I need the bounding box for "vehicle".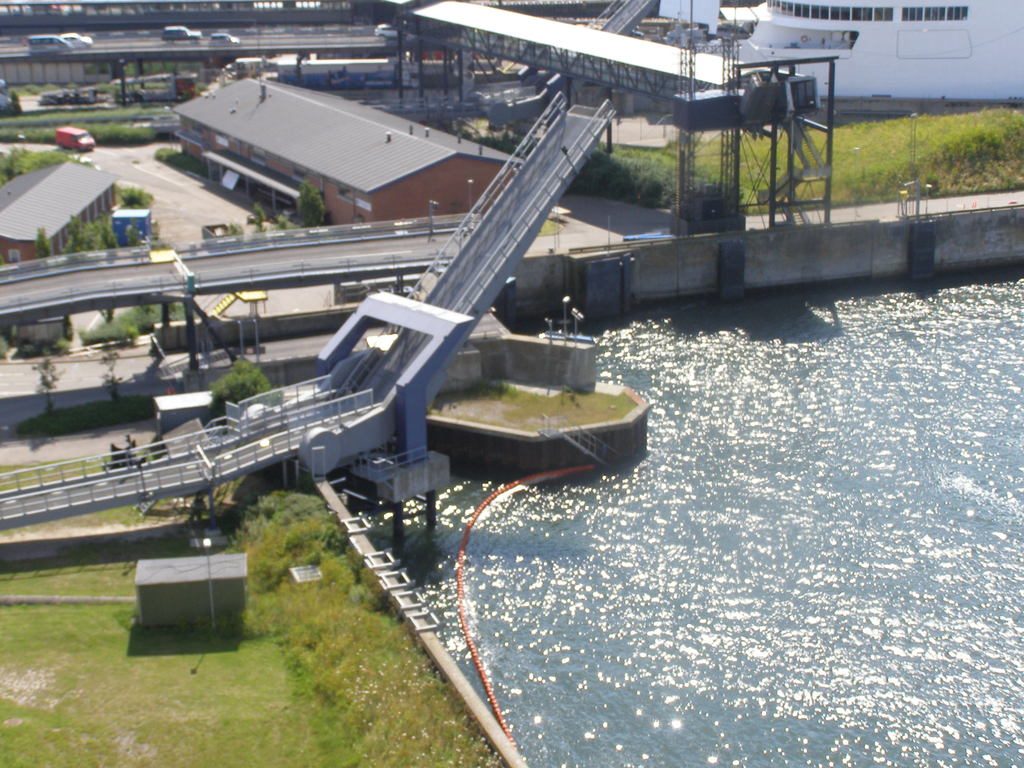
Here it is: bbox(161, 24, 206, 42).
